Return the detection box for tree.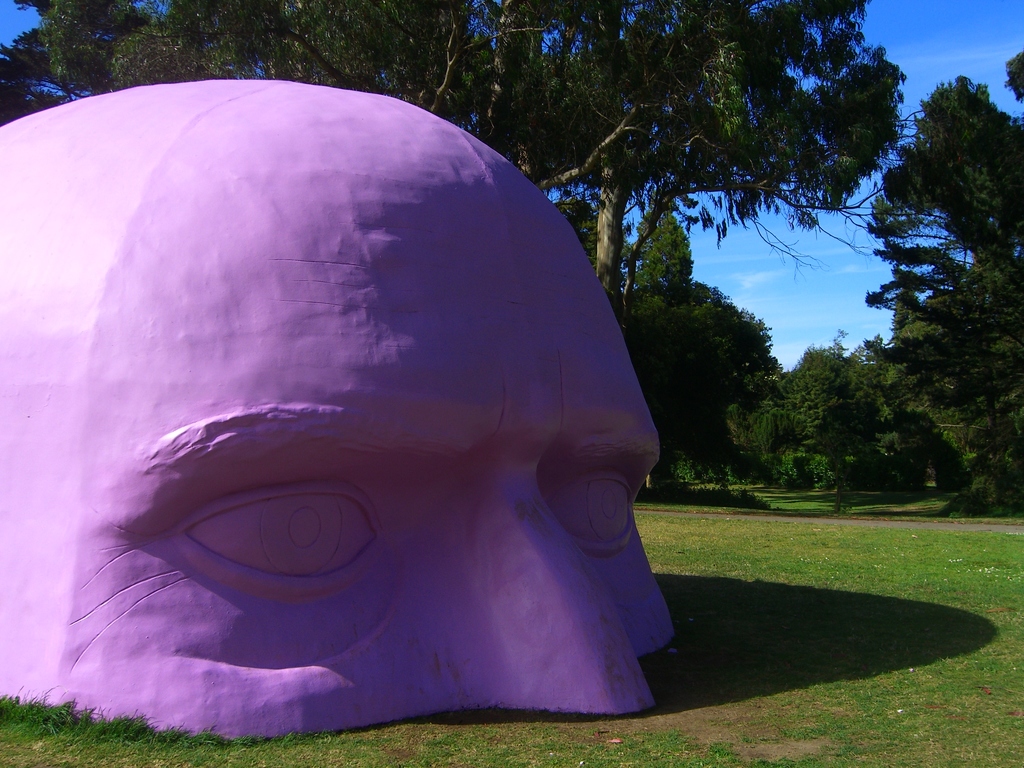
x1=861 y1=51 x2=1023 y2=525.
